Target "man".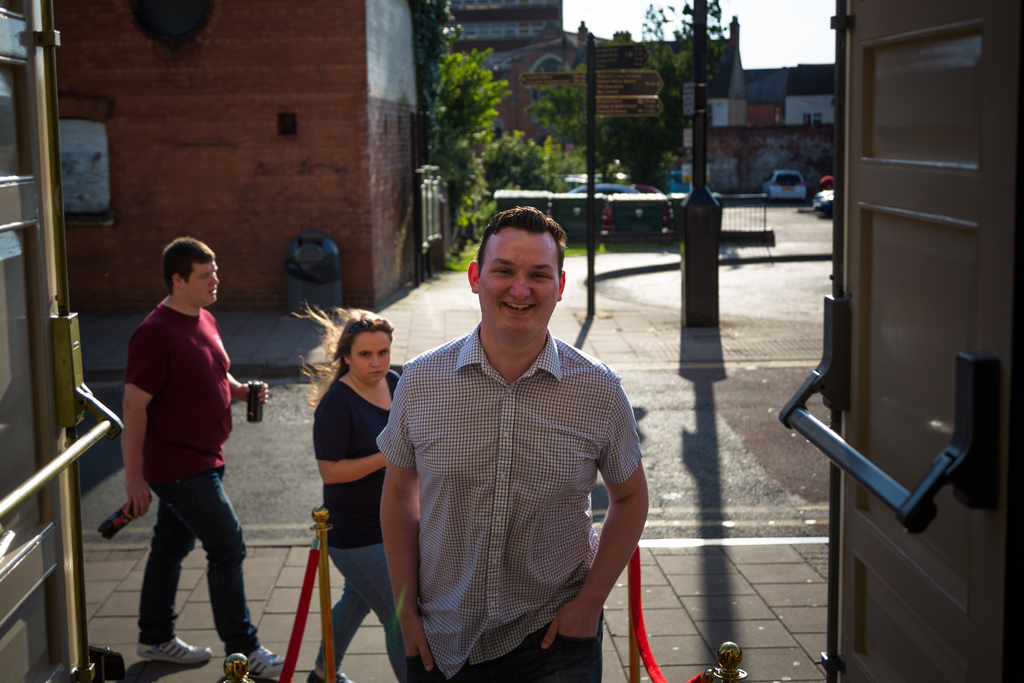
Target region: bbox(377, 204, 653, 681).
